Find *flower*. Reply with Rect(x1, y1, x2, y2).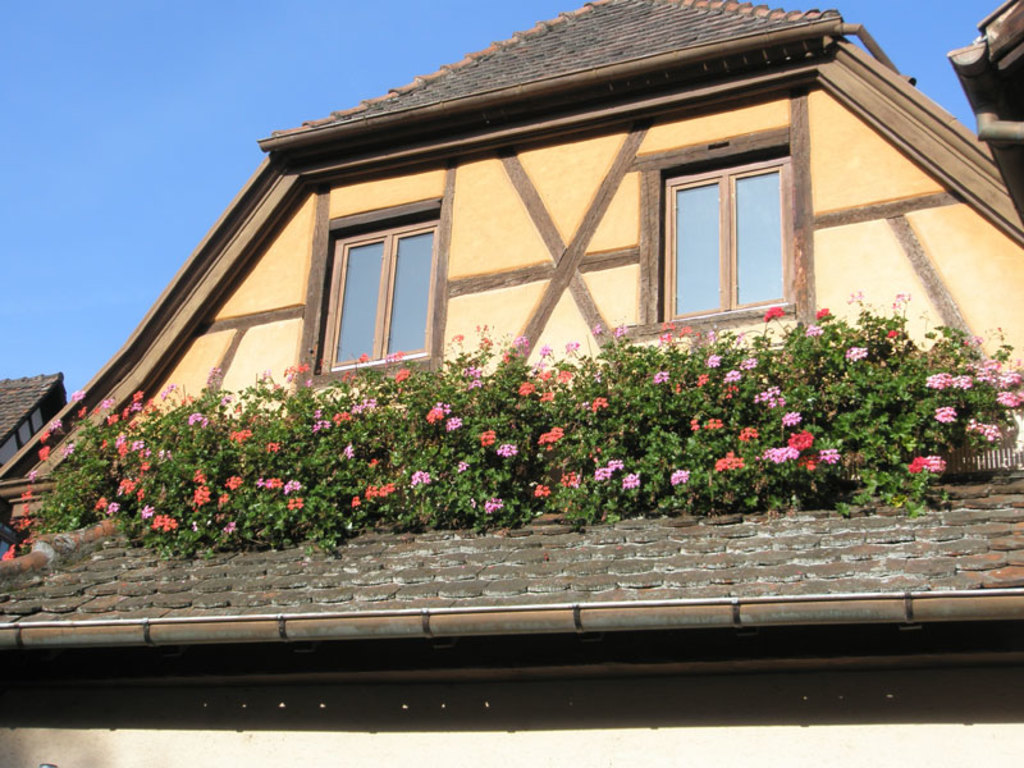
Rect(412, 467, 433, 485).
